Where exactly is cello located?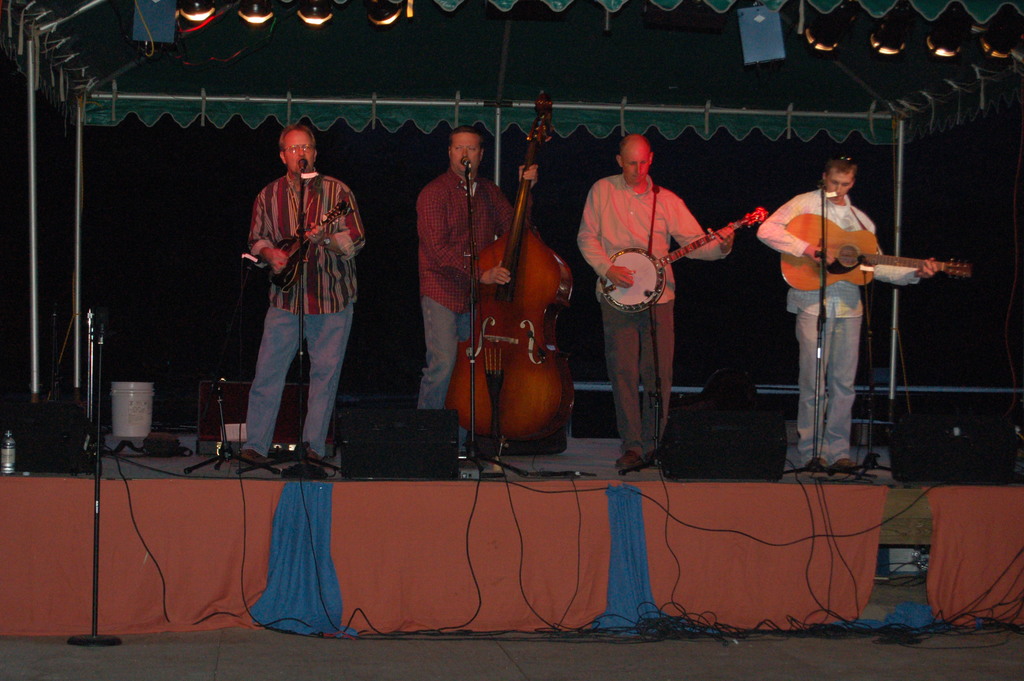
Its bounding box is 447:92:577:461.
